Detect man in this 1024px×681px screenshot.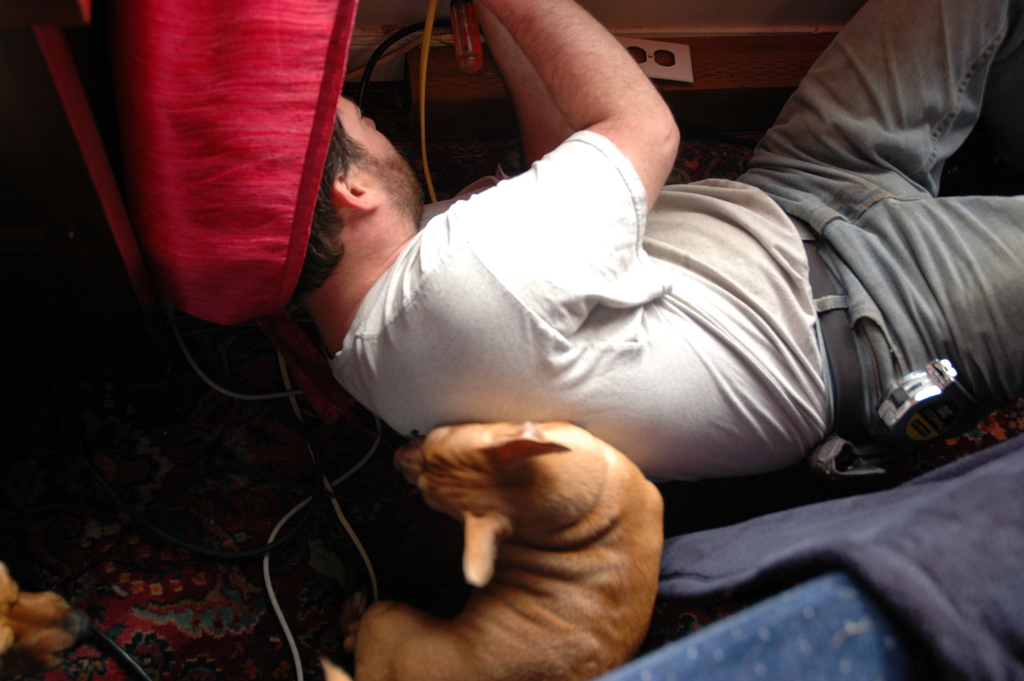
Detection: [x1=295, y1=0, x2=1023, y2=478].
